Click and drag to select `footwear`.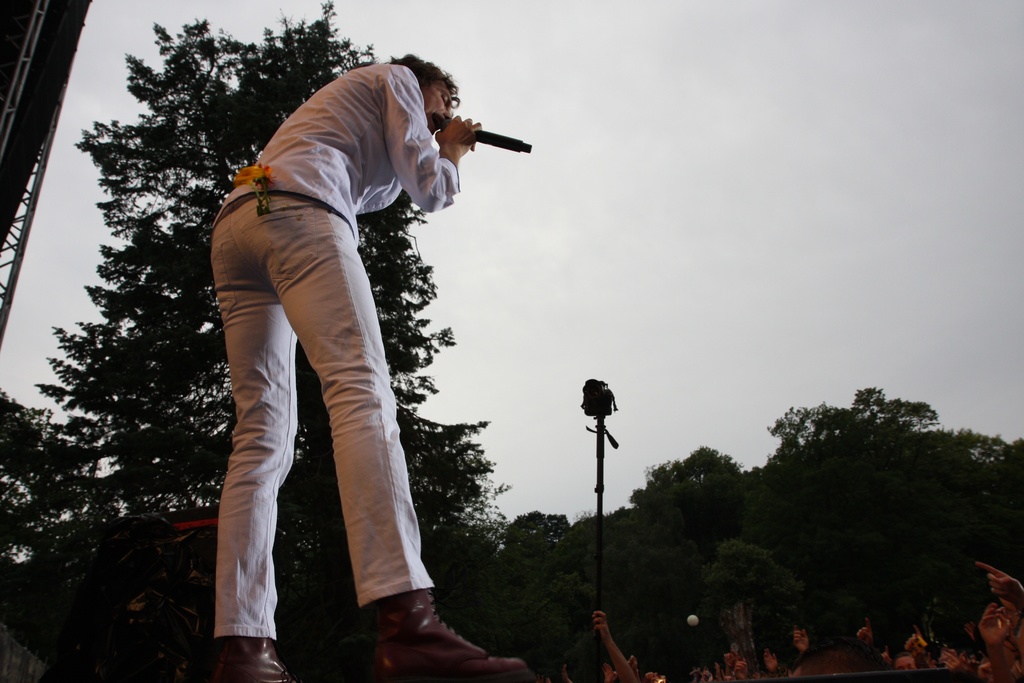
Selection: x1=216 y1=633 x2=300 y2=682.
